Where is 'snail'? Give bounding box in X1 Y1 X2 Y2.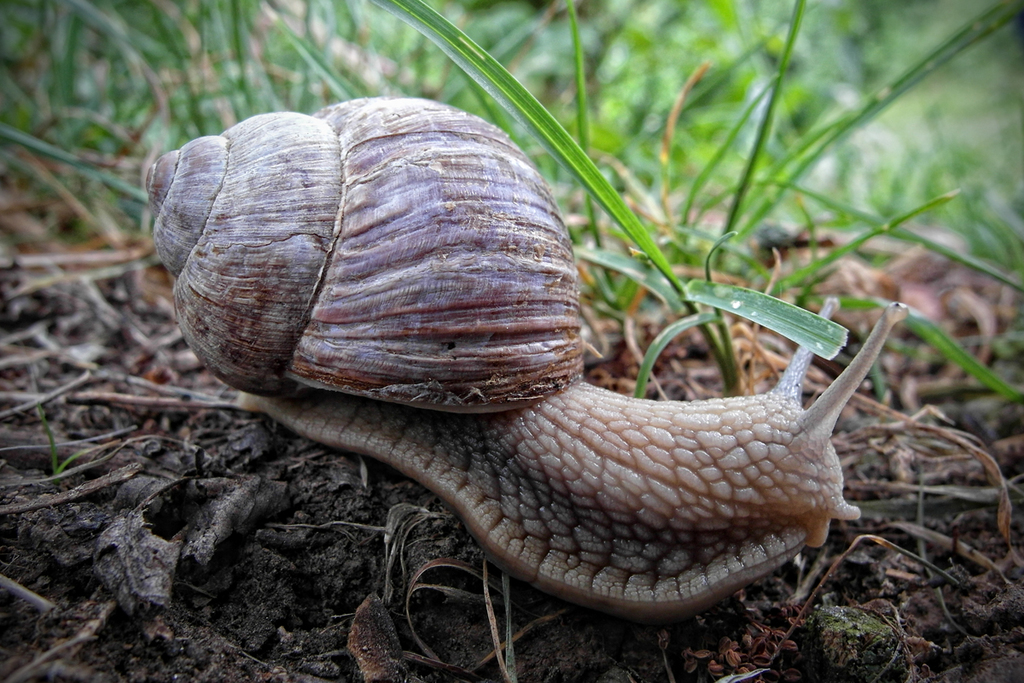
147 90 910 622.
